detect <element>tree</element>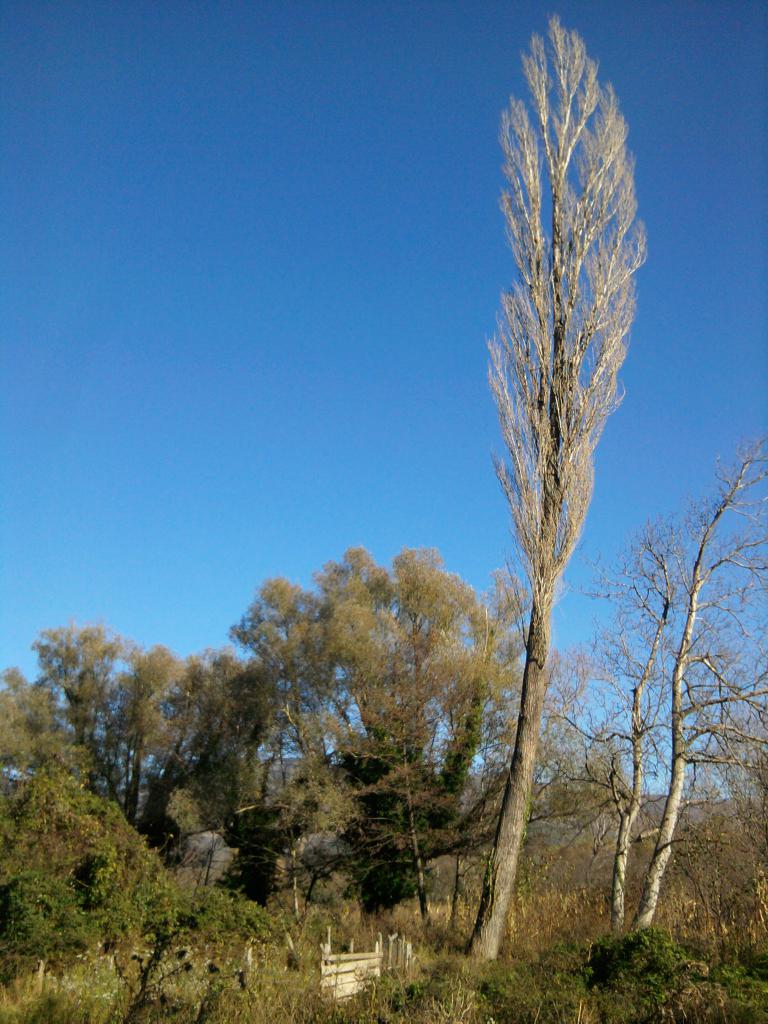
467,9,641,964
